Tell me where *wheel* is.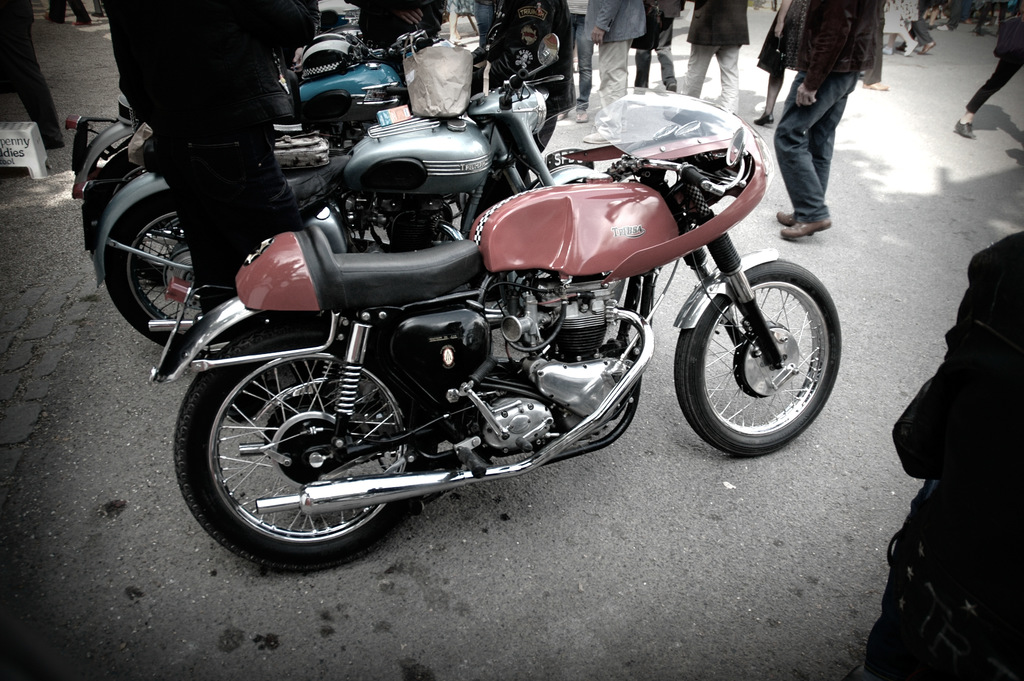
*wheel* is at 167 318 440 578.
